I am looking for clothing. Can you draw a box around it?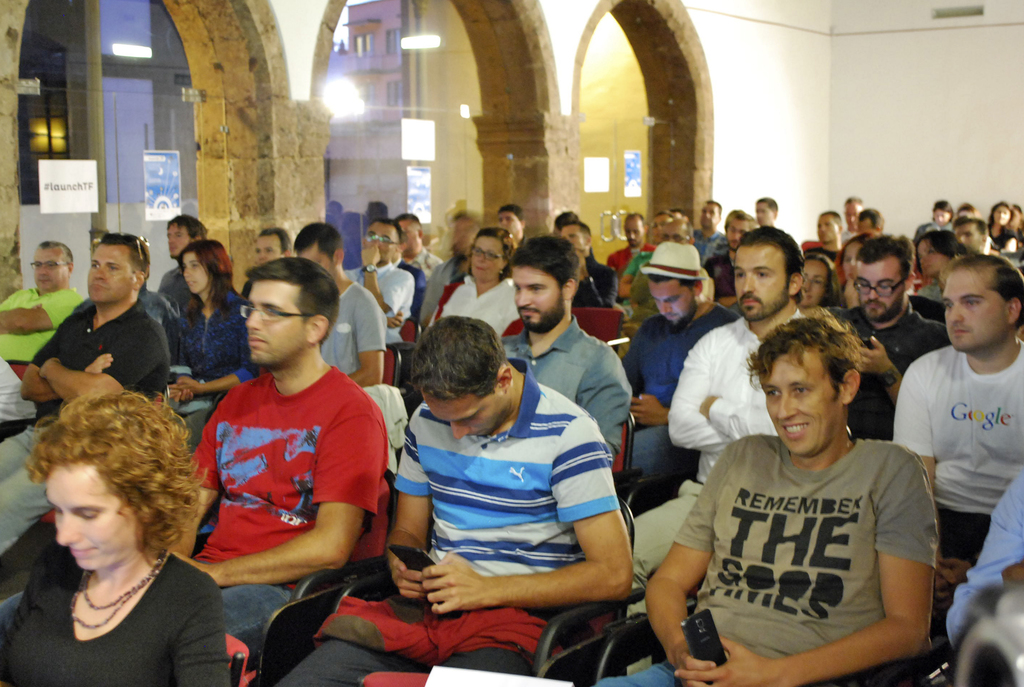
Sure, the bounding box is [945, 471, 1023, 643].
